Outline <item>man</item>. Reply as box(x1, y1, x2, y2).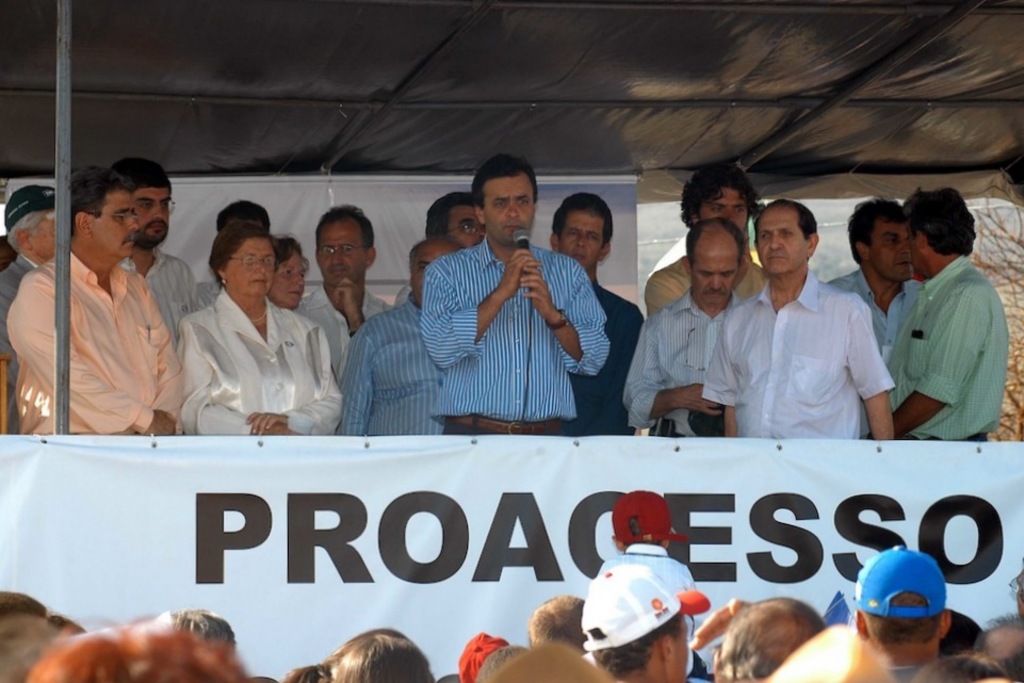
box(140, 605, 237, 660).
